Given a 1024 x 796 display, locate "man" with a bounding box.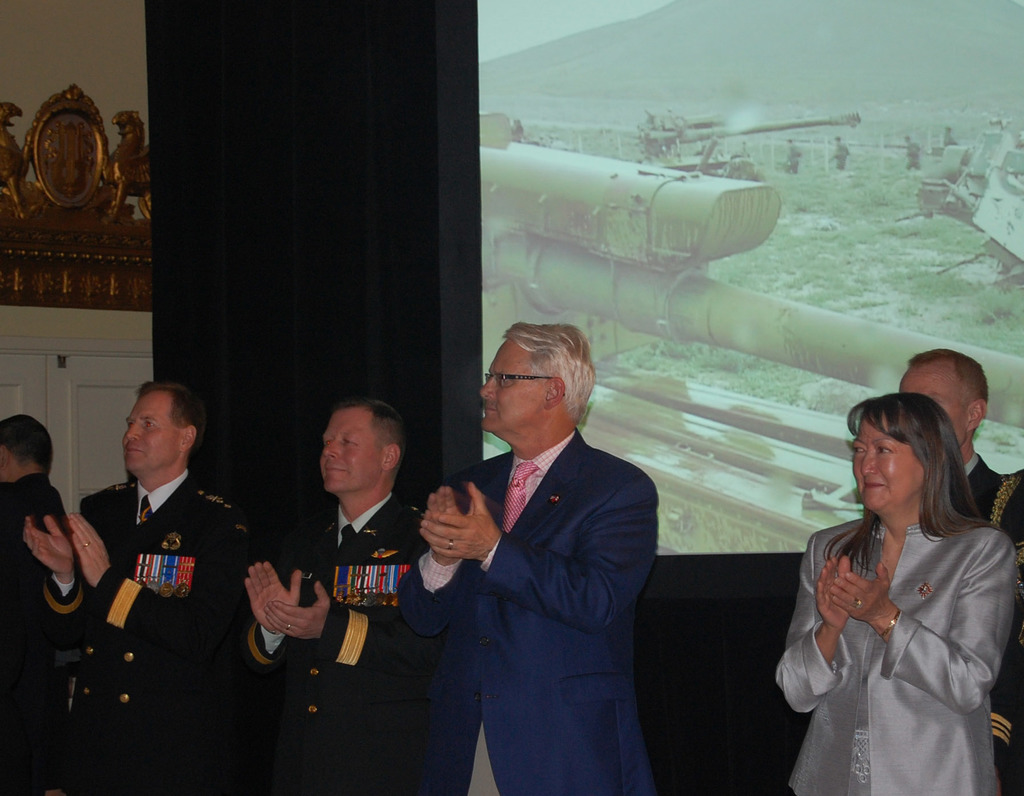
Located: <bbox>896, 345, 1023, 795</bbox>.
